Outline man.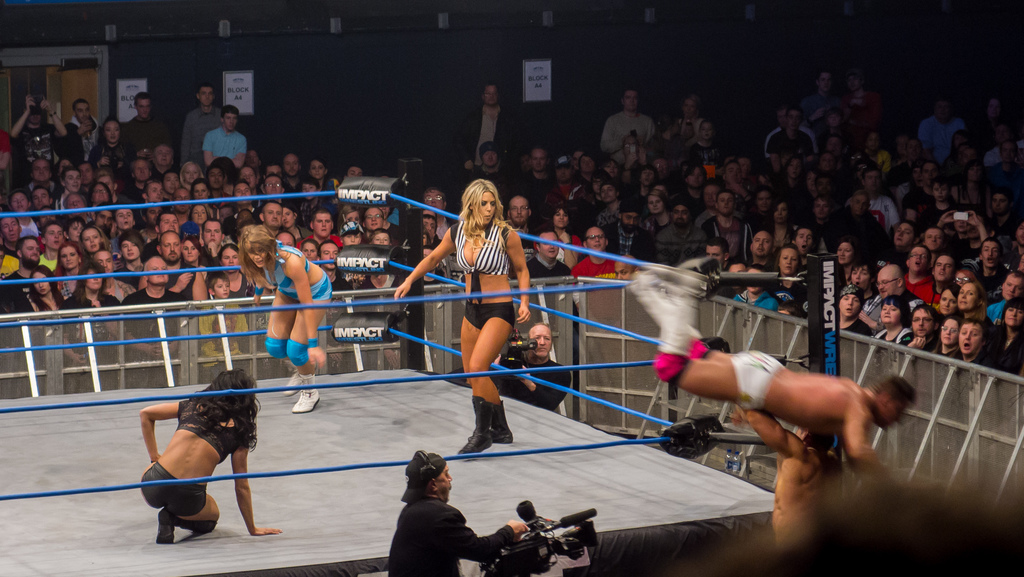
Outline: <box>143,208,179,241</box>.
